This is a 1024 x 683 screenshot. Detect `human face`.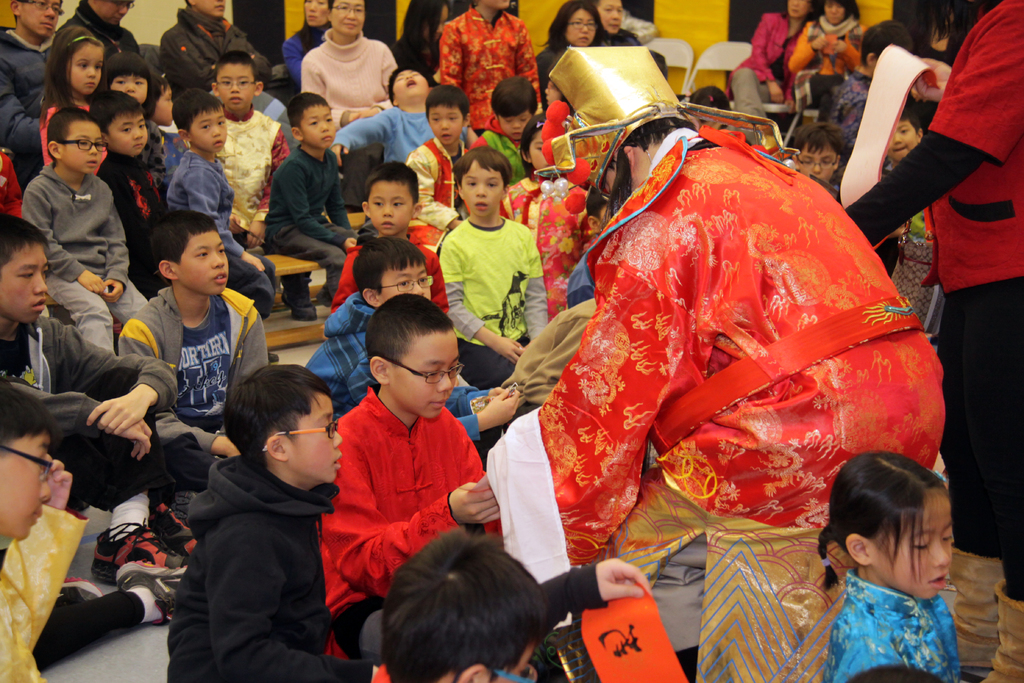
select_region(886, 494, 956, 593).
